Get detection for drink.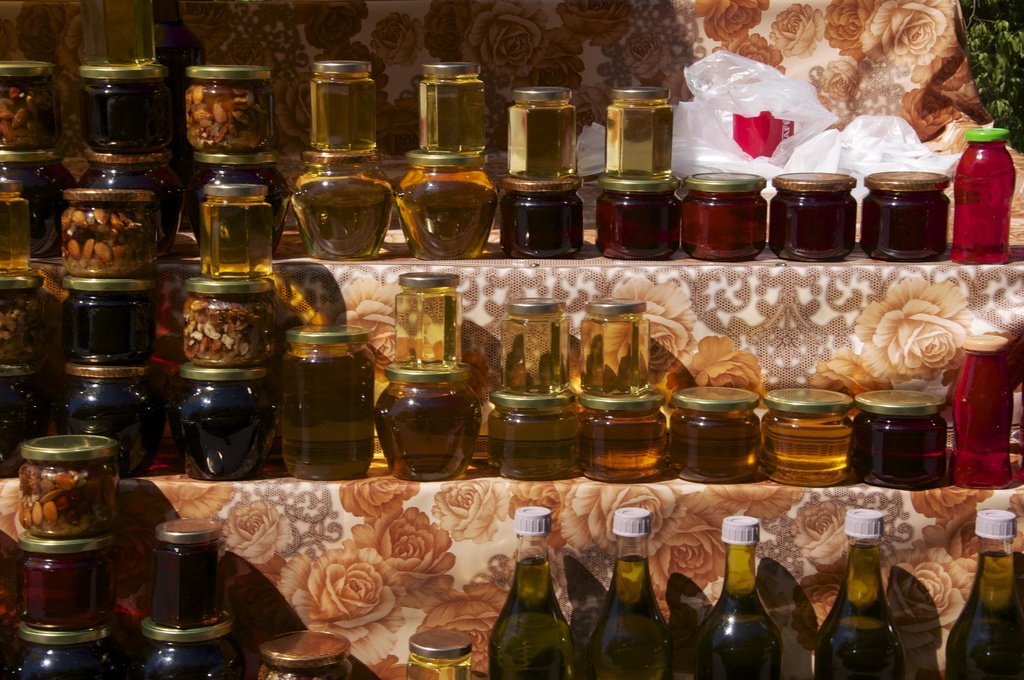
Detection: (x1=411, y1=631, x2=472, y2=679).
